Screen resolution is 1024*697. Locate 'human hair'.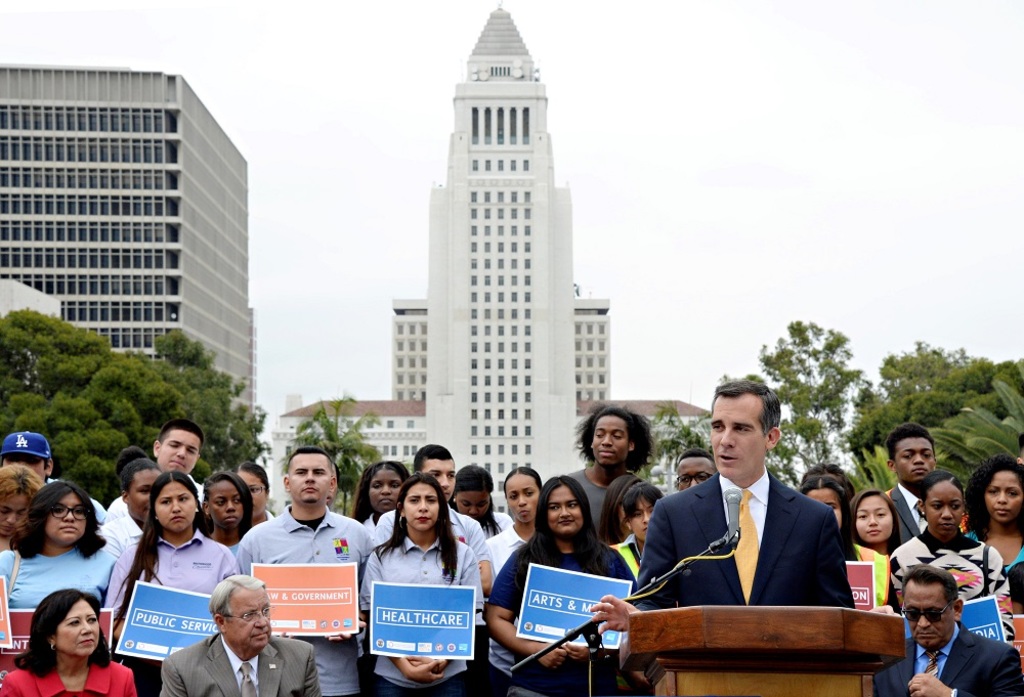
box=[212, 573, 269, 630].
